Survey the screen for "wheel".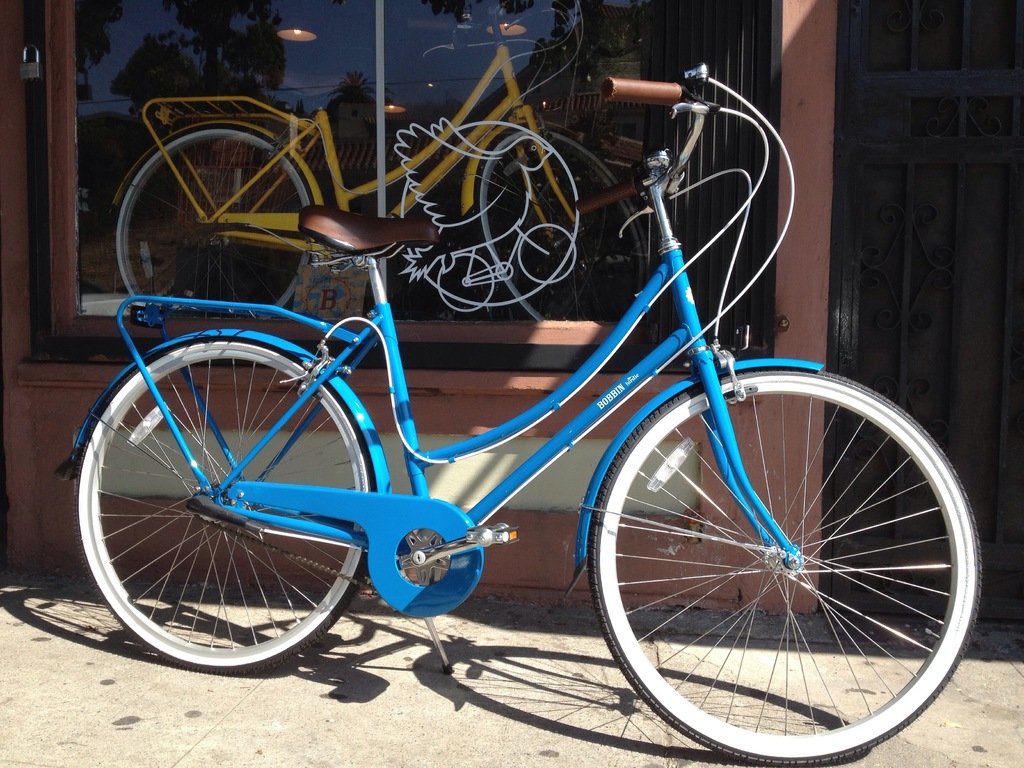
Survey found: select_region(435, 254, 493, 317).
